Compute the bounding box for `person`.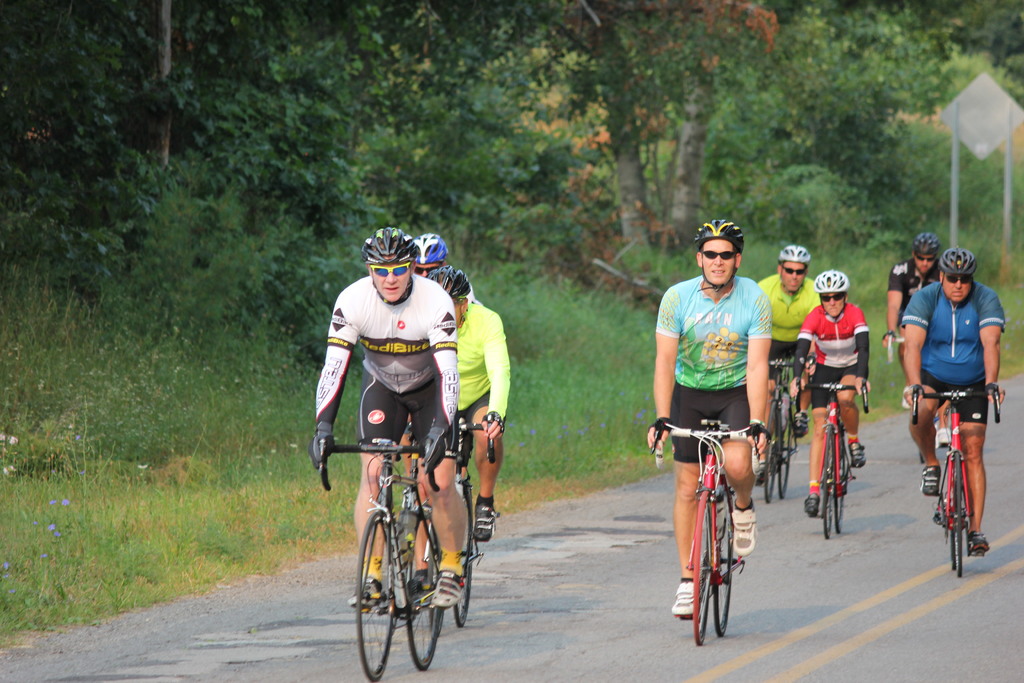
753:242:820:488.
